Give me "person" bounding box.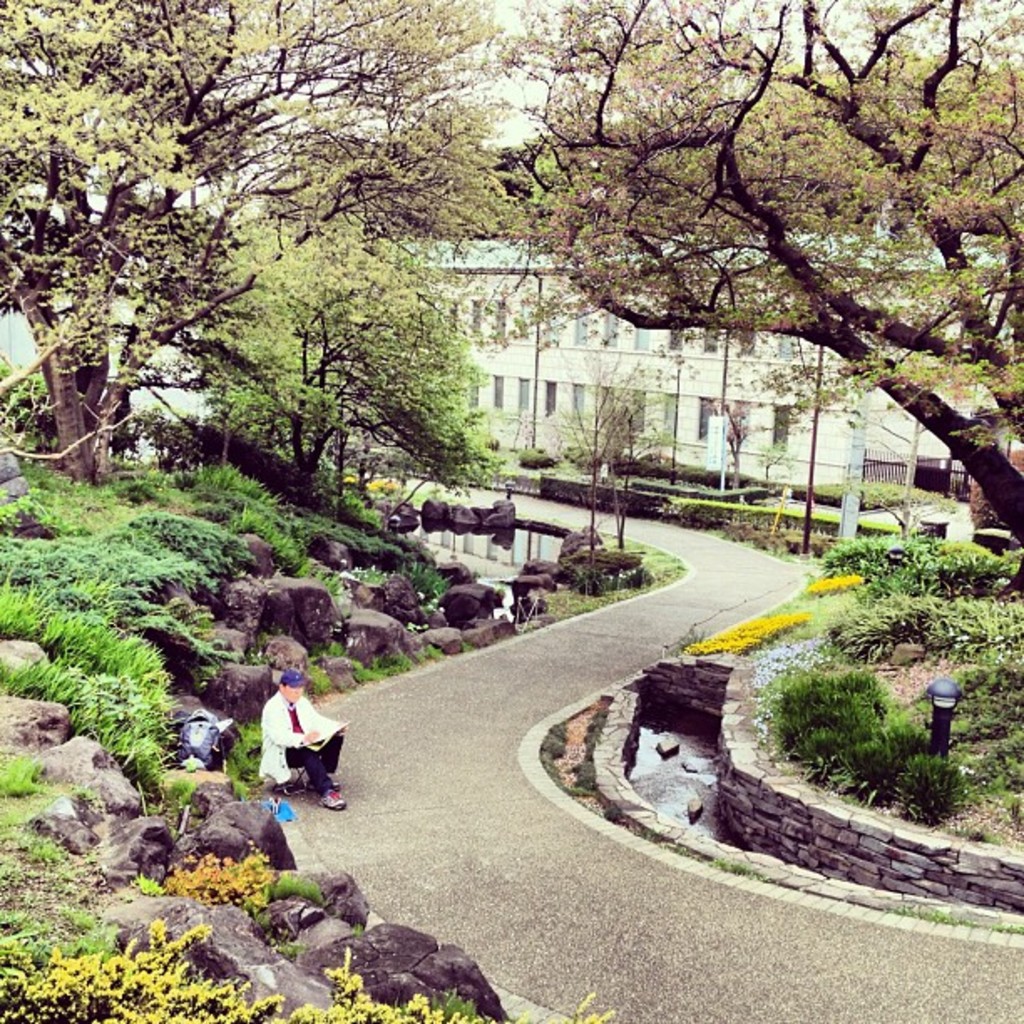
pyautogui.locateOnScreen(253, 681, 330, 823).
